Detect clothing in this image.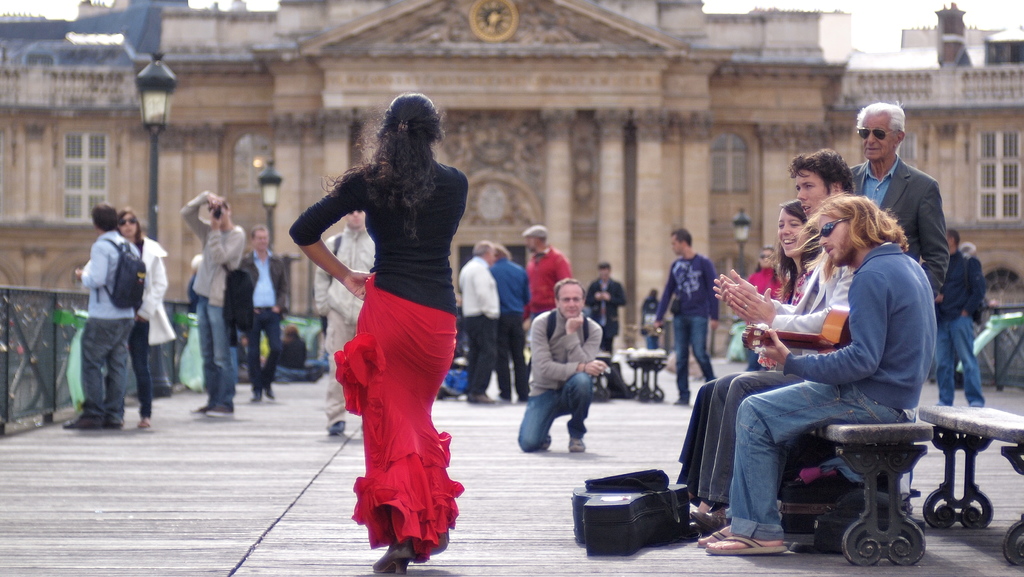
Detection: box(481, 256, 527, 398).
